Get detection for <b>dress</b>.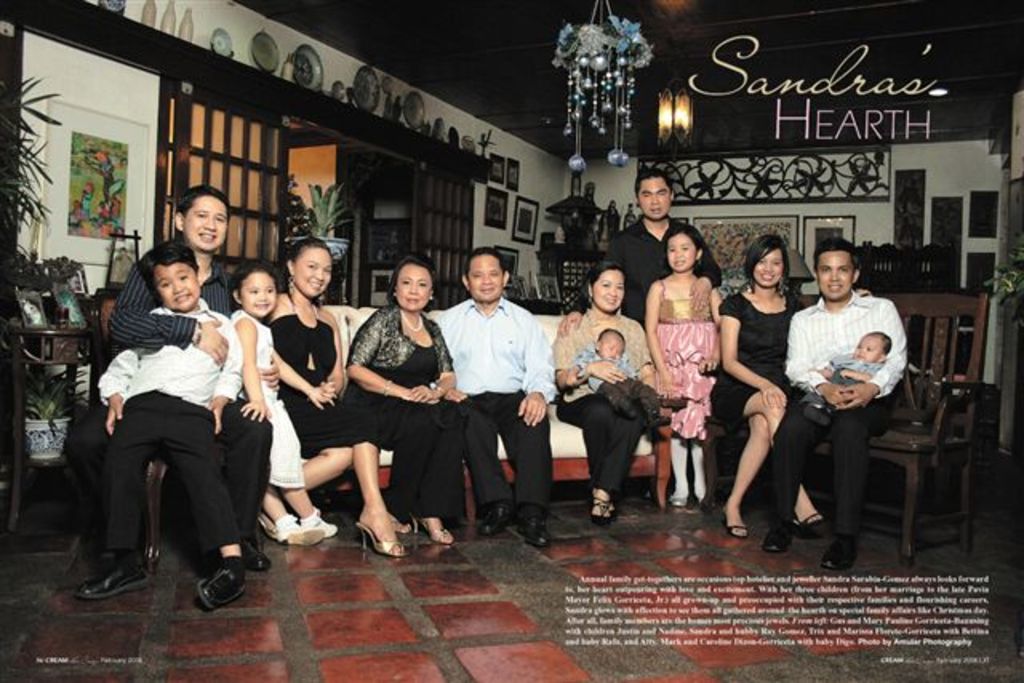
Detection: rect(240, 312, 302, 486).
